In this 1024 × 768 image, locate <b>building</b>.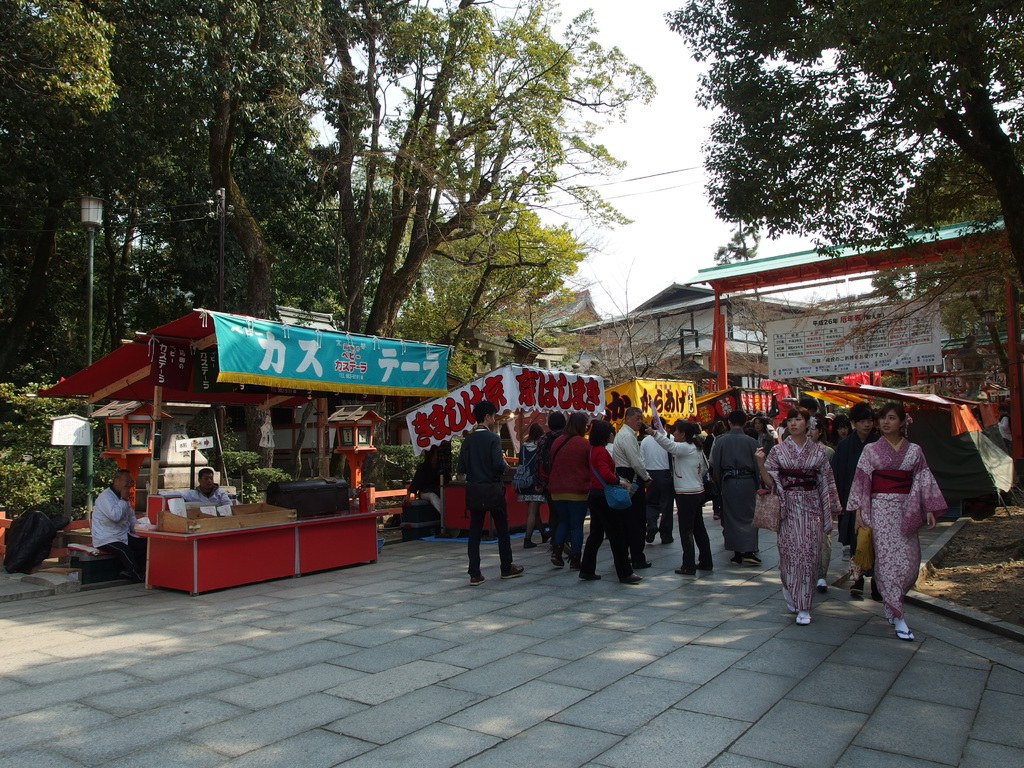
Bounding box: {"left": 568, "top": 282, "right": 821, "bottom": 401}.
